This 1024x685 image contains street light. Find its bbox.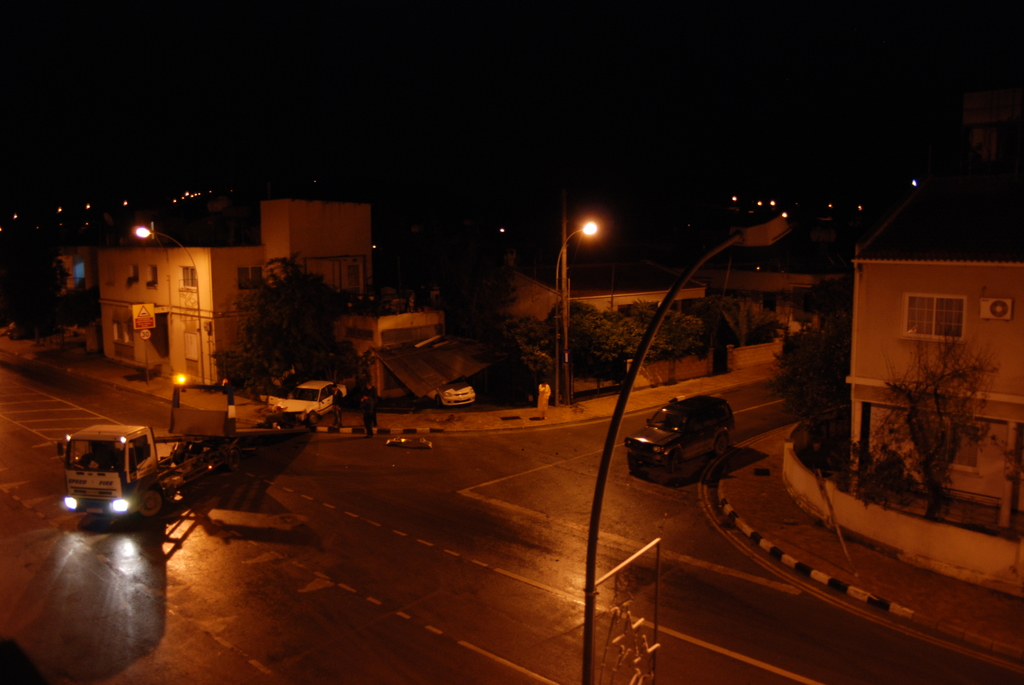
591, 205, 788, 684.
